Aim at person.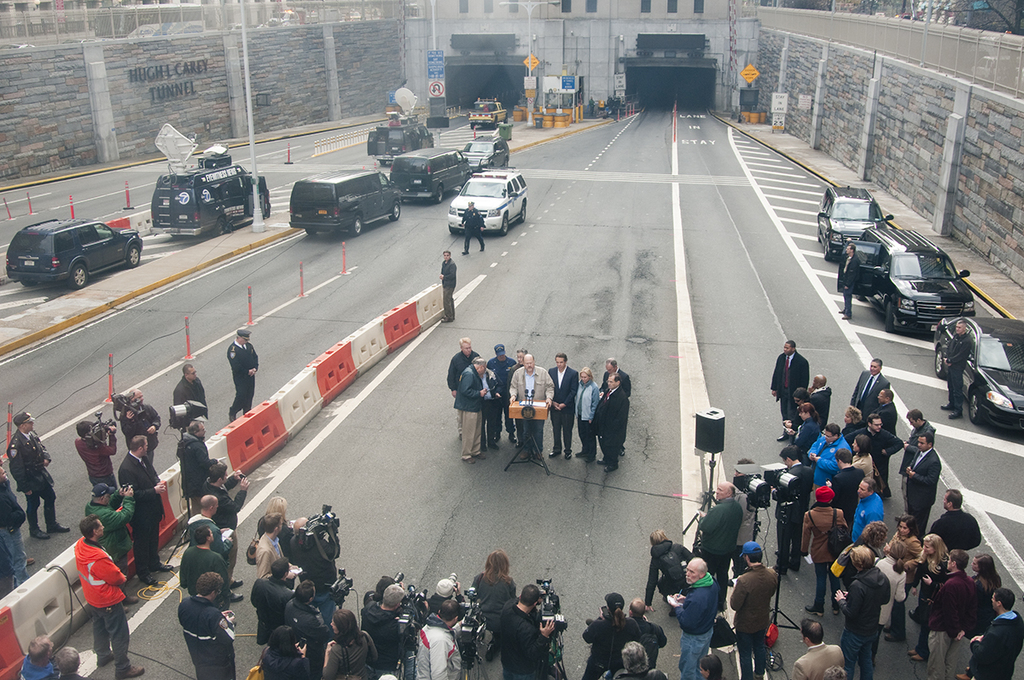
Aimed at <region>600, 375, 626, 471</region>.
